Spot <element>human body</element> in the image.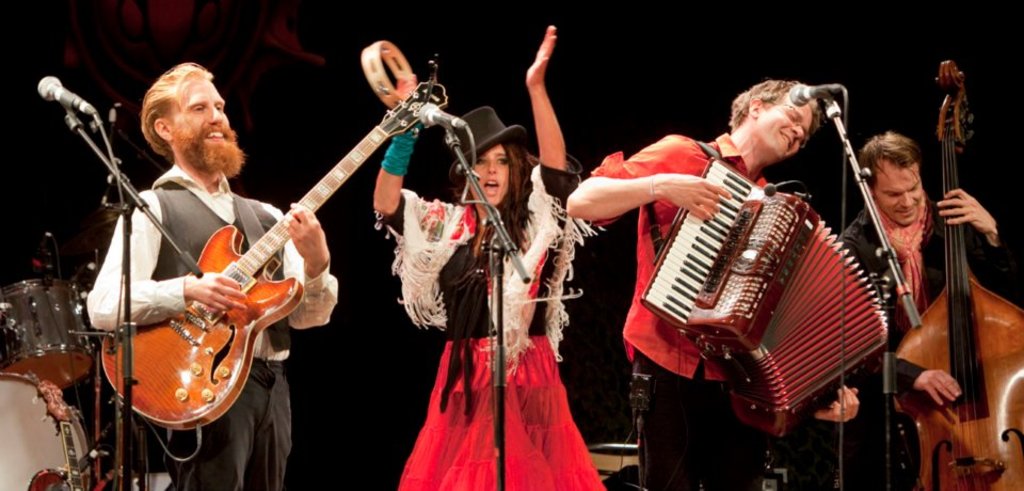
<element>human body</element> found at 91,160,341,490.
